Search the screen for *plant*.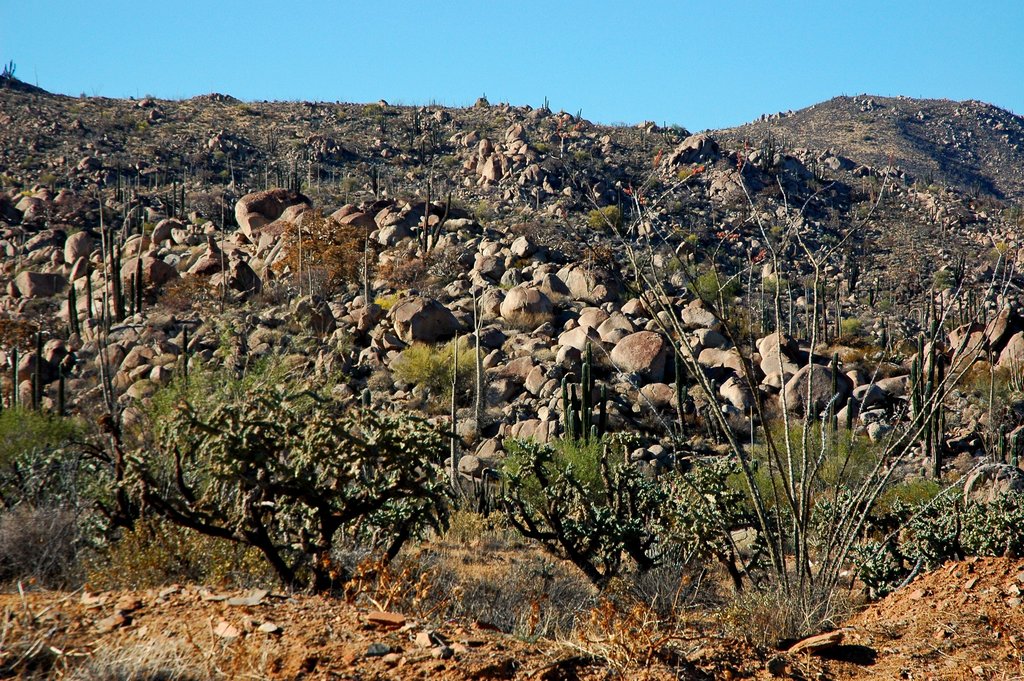
Found at {"left": 381, "top": 110, "right": 394, "bottom": 132}.
